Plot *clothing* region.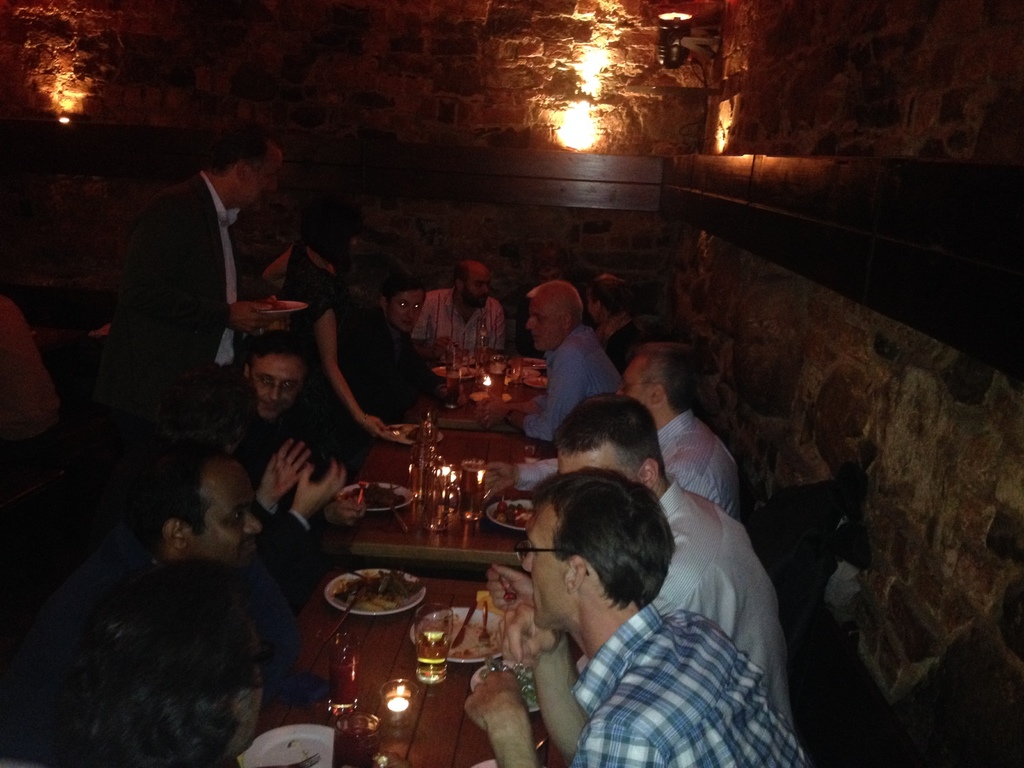
Plotted at (254, 487, 314, 579).
